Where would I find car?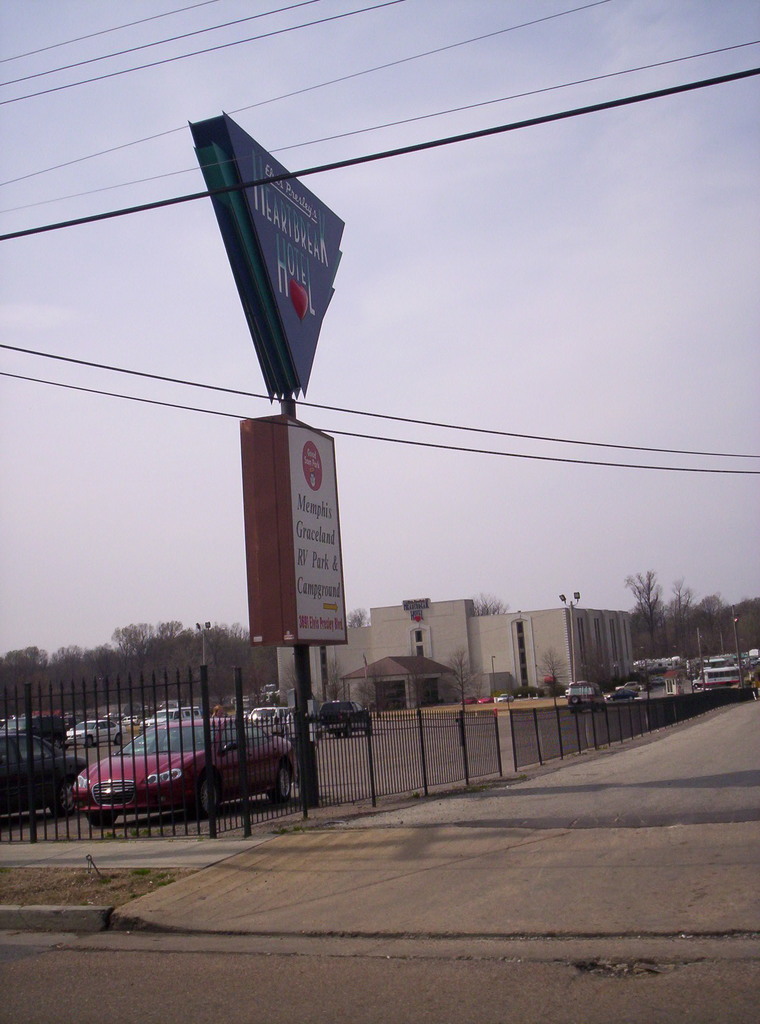
At [left=64, top=714, right=122, bottom=749].
